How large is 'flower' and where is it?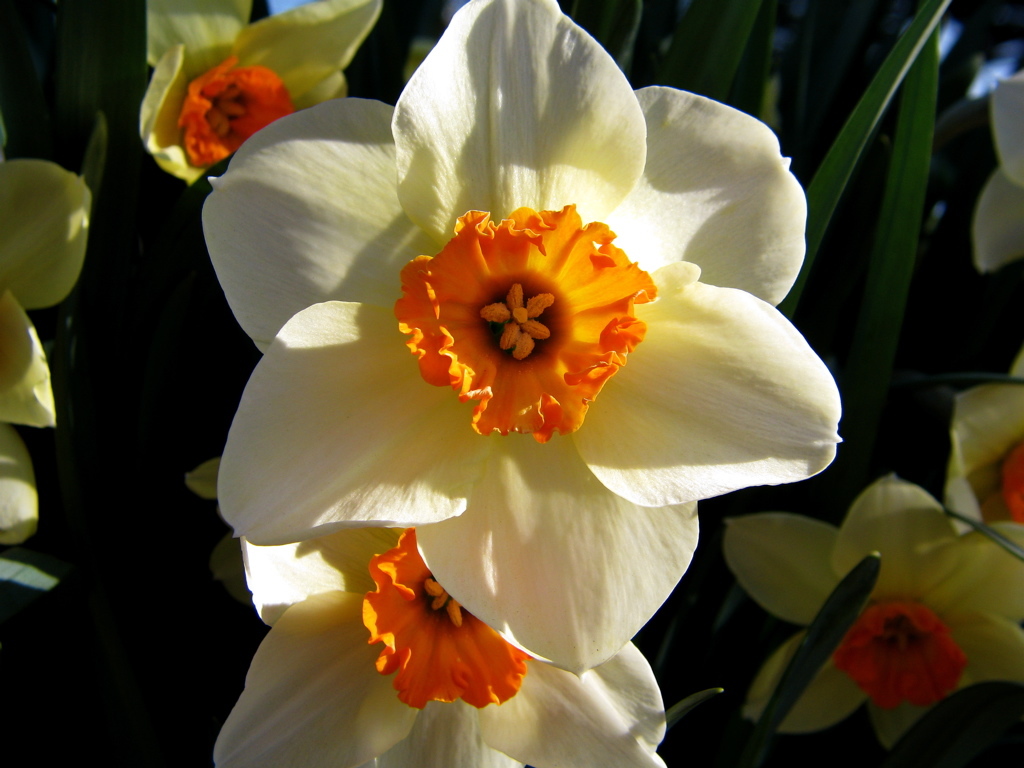
Bounding box: x1=968 y1=67 x2=1023 y2=278.
